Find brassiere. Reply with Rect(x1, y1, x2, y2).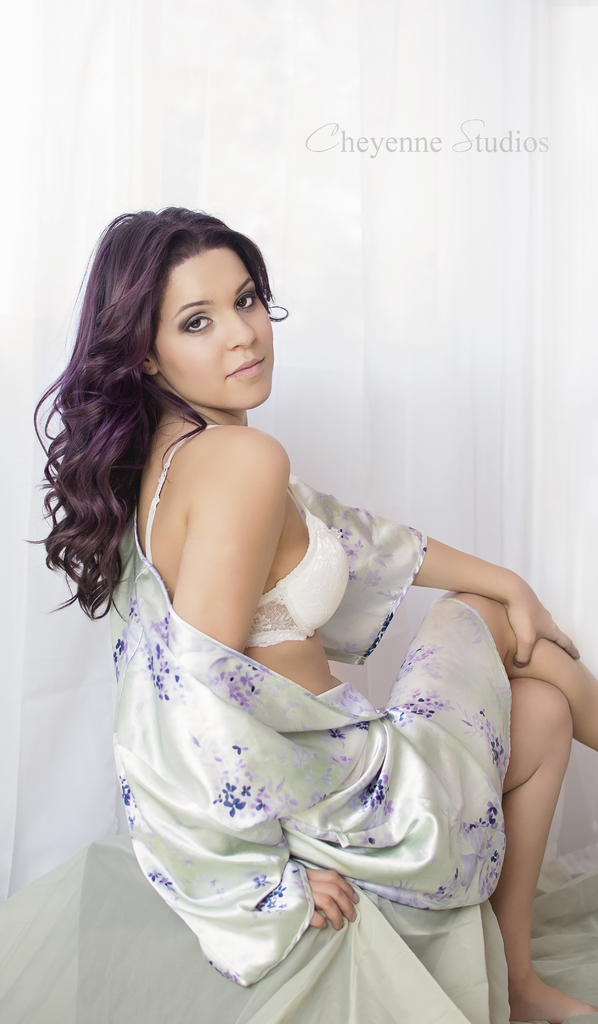
Rect(137, 419, 347, 659).
